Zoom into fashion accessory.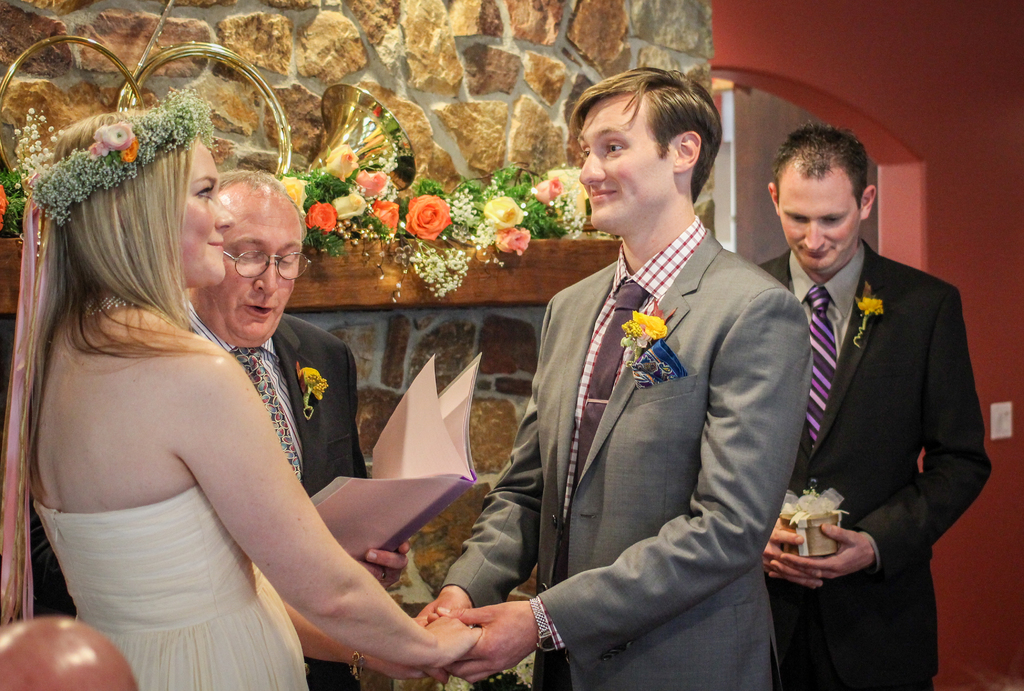
Zoom target: l=0, t=84, r=218, b=630.
